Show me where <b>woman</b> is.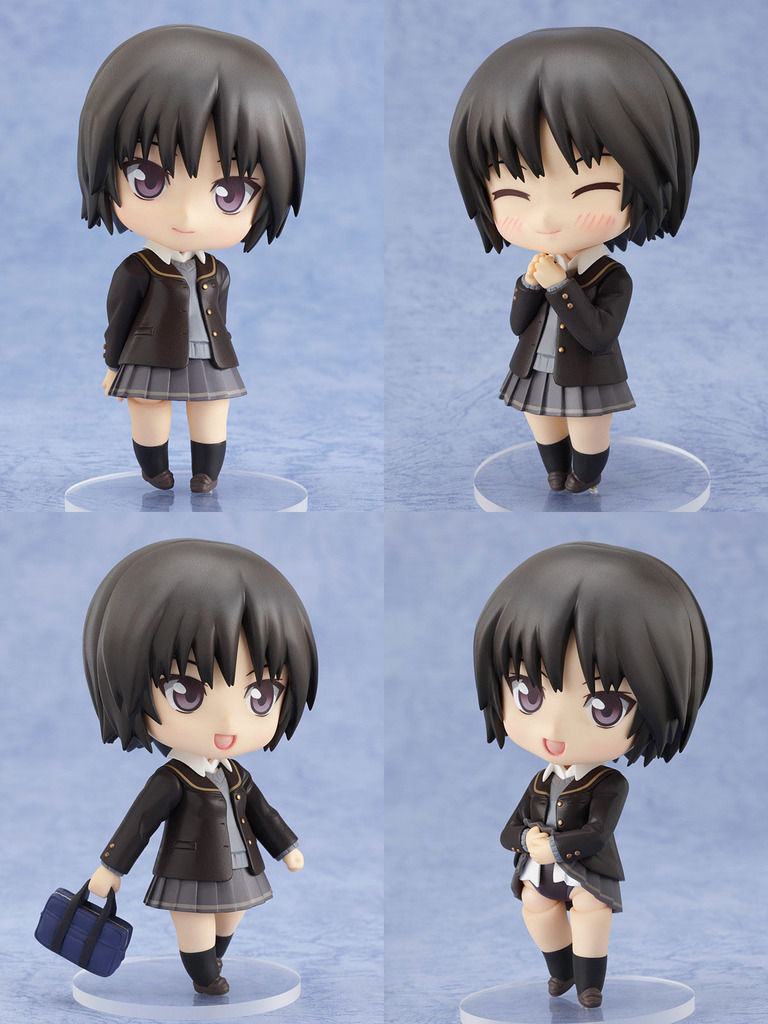
<b>woman</b> is at {"x1": 83, "y1": 540, "x2": 320, "y2": 997}.
